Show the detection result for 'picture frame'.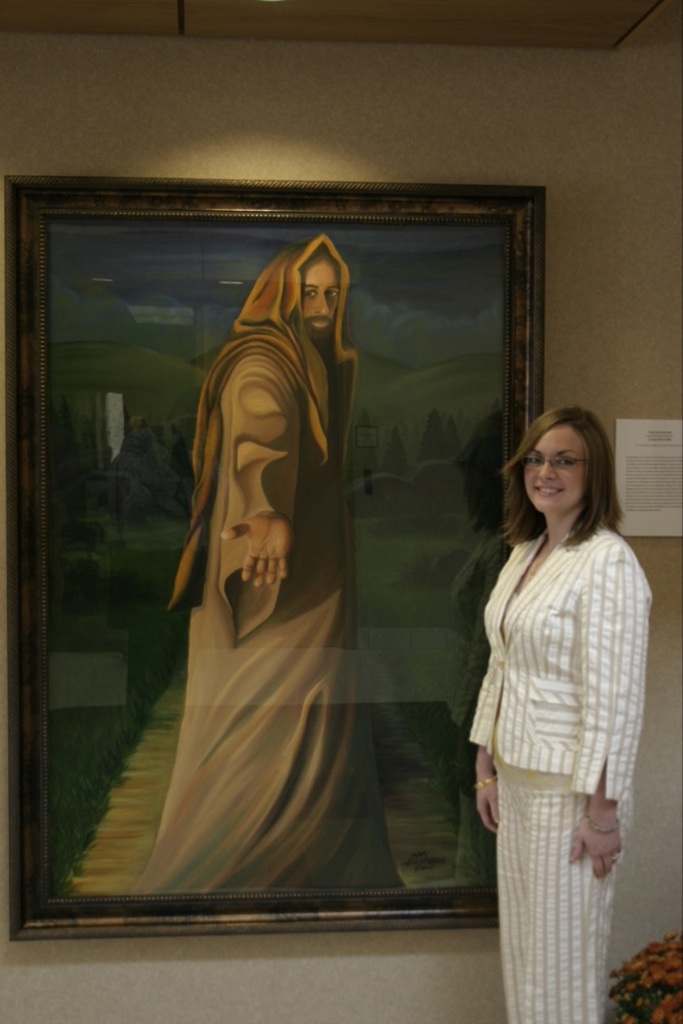
l=6, t=174, r=547, b=944.
